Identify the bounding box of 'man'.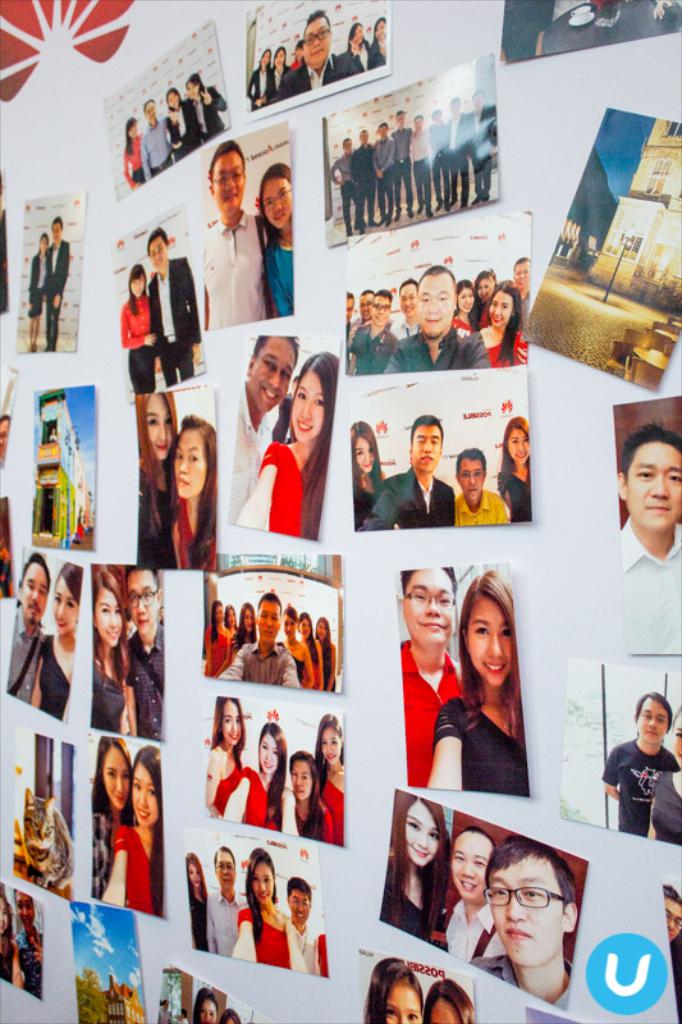
[x1=198, y1=141, x2=267, y2=332].
